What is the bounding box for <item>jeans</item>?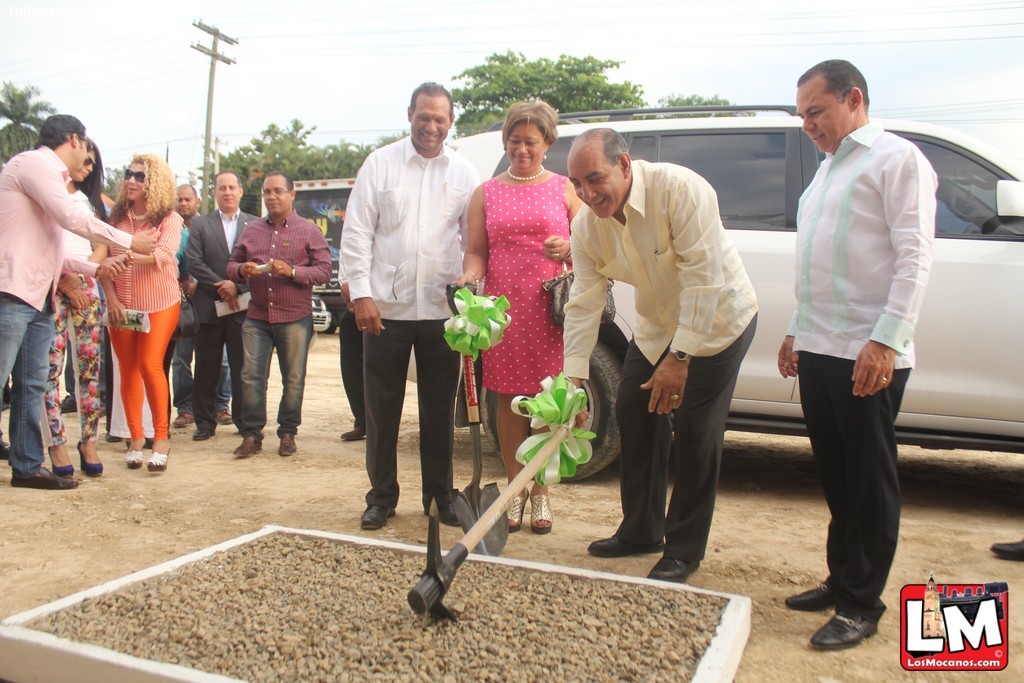
[0, 292, 55, 479].
